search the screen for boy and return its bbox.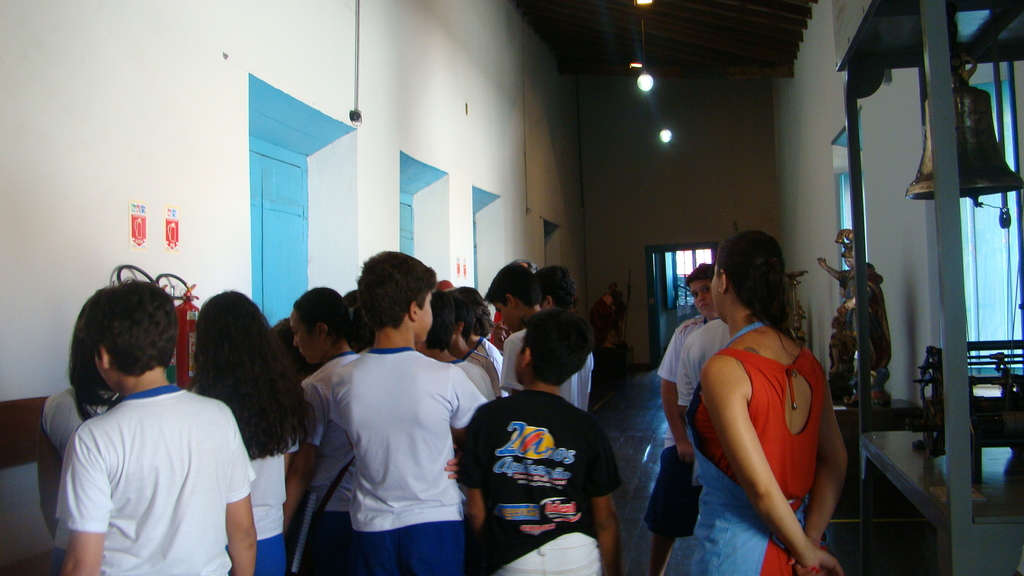
Found: x1=329 y1=252 x2=485 y2=575.
